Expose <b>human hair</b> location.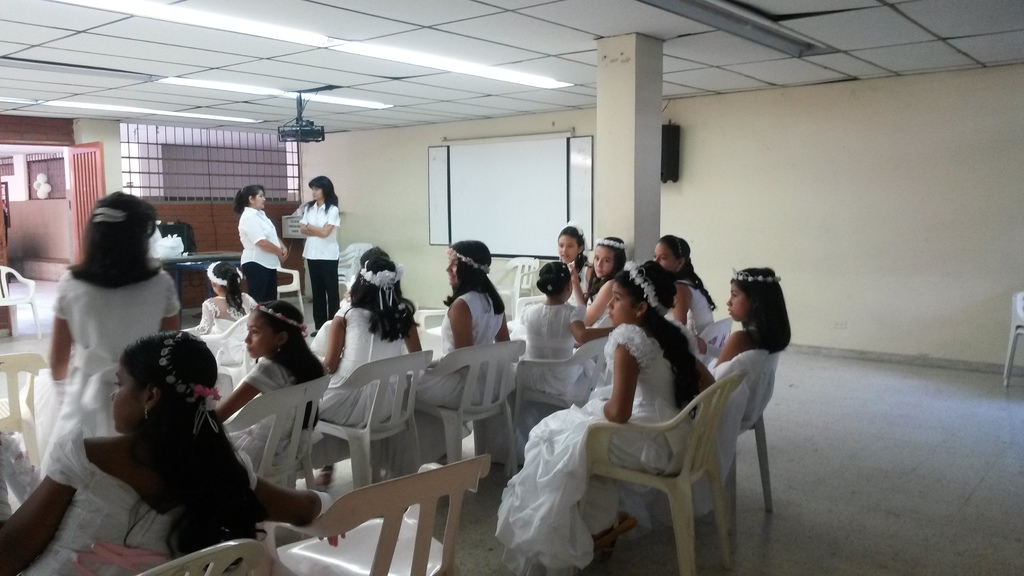
Exposed at [left=555, top=225, right=582, bottom=252].
